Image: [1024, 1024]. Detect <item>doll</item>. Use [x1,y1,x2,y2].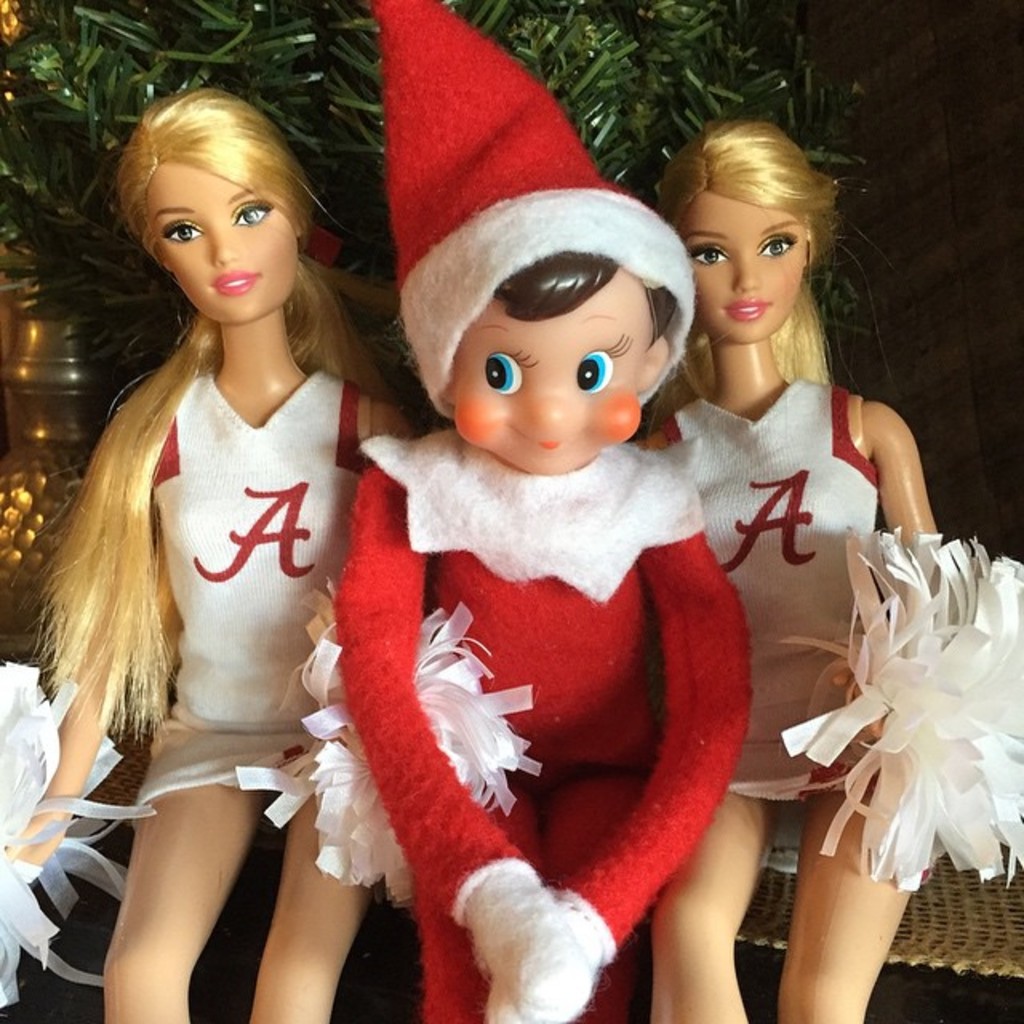
[627,133,1022,1022].
